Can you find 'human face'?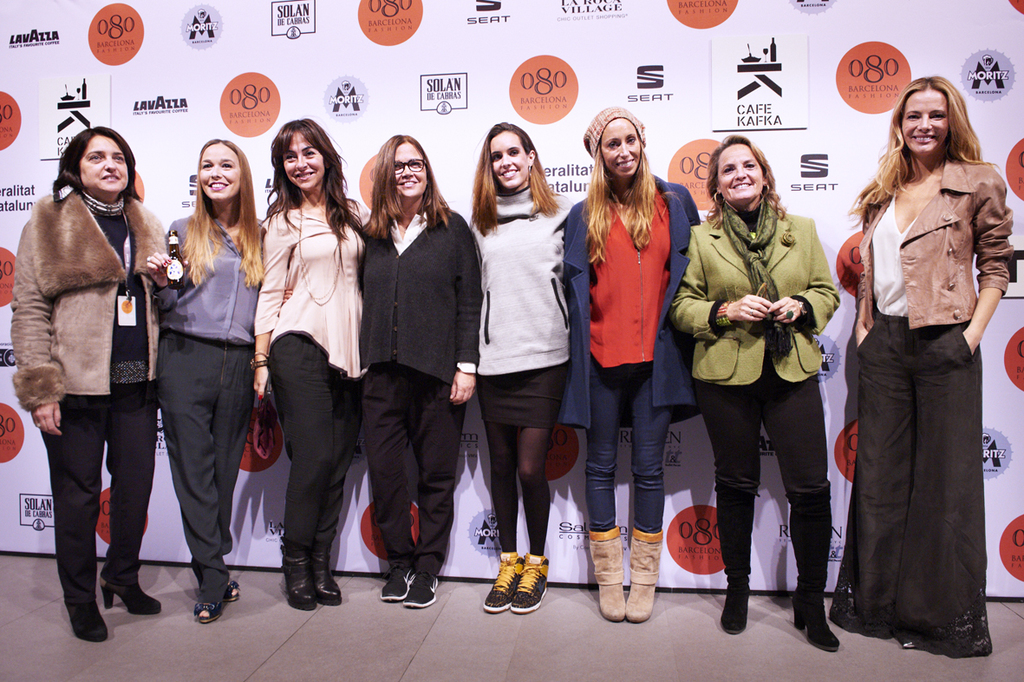
Yes, bounding box: <box>80,138,132,196</box>.
